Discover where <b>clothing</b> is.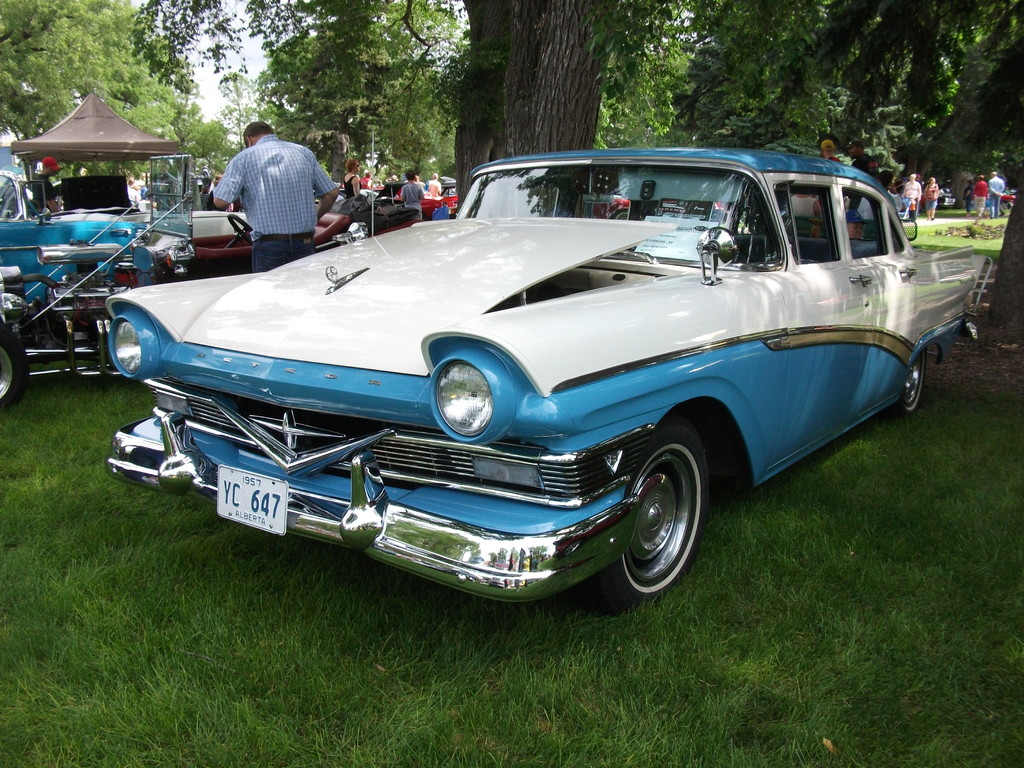
Discovered at 976, 183, 991, 214.
